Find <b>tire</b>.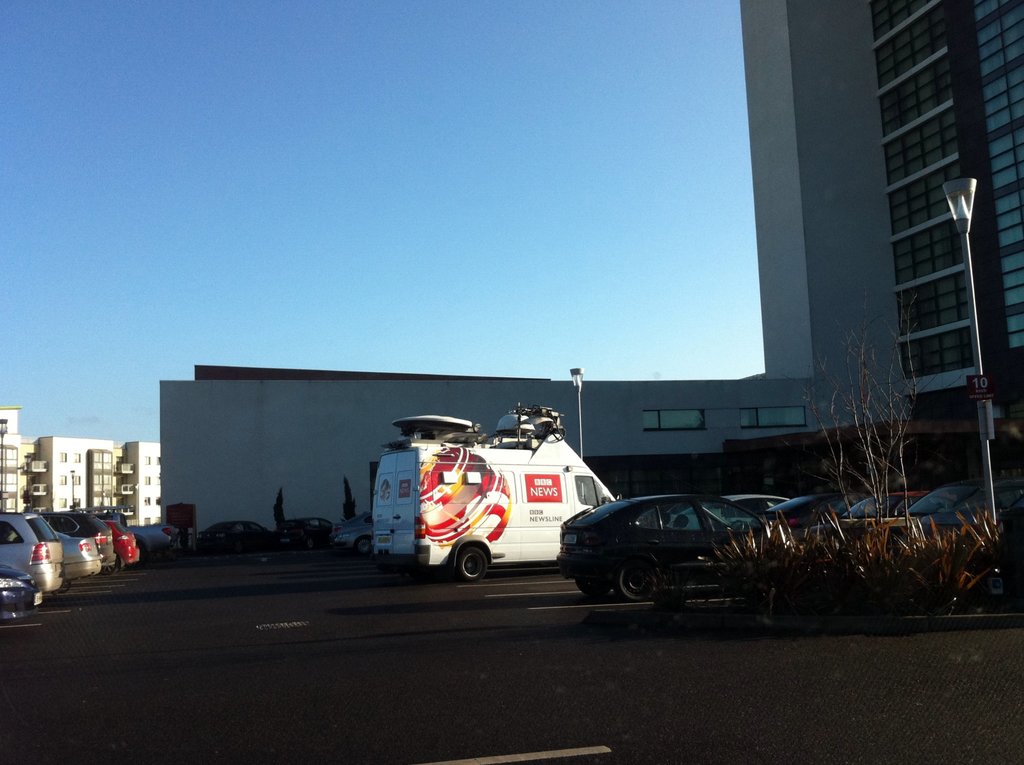
left=358, top=536, right=376, bottom=556.
